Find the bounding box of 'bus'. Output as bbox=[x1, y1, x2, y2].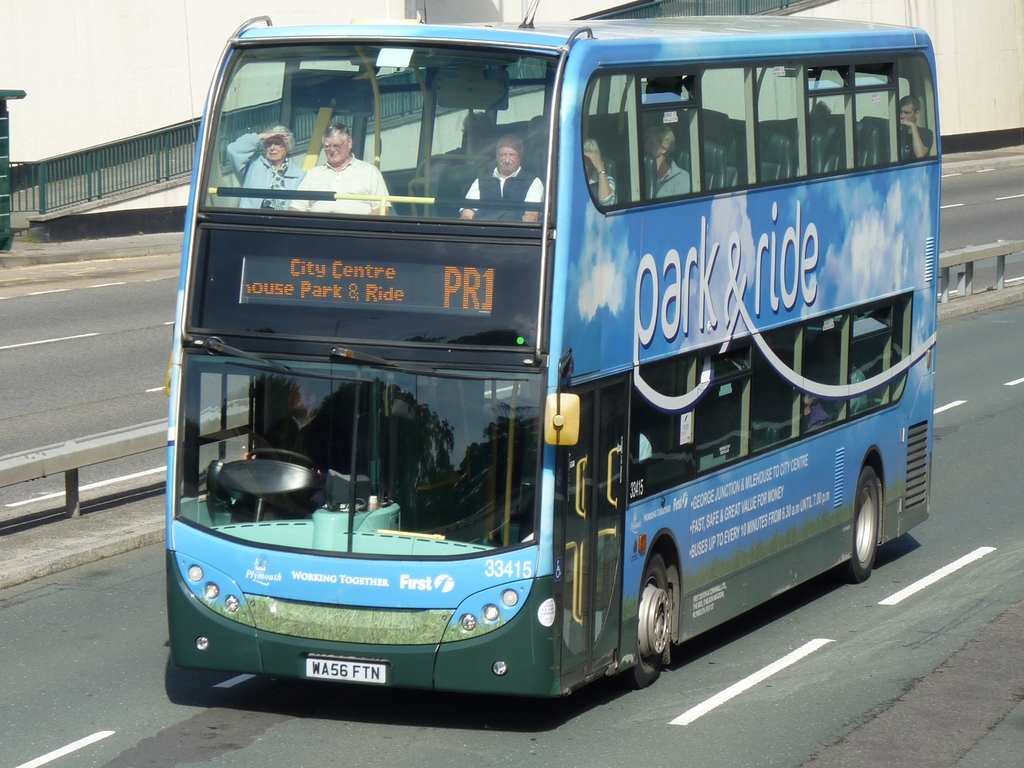
bbox=[164, 6, 938, 697].
